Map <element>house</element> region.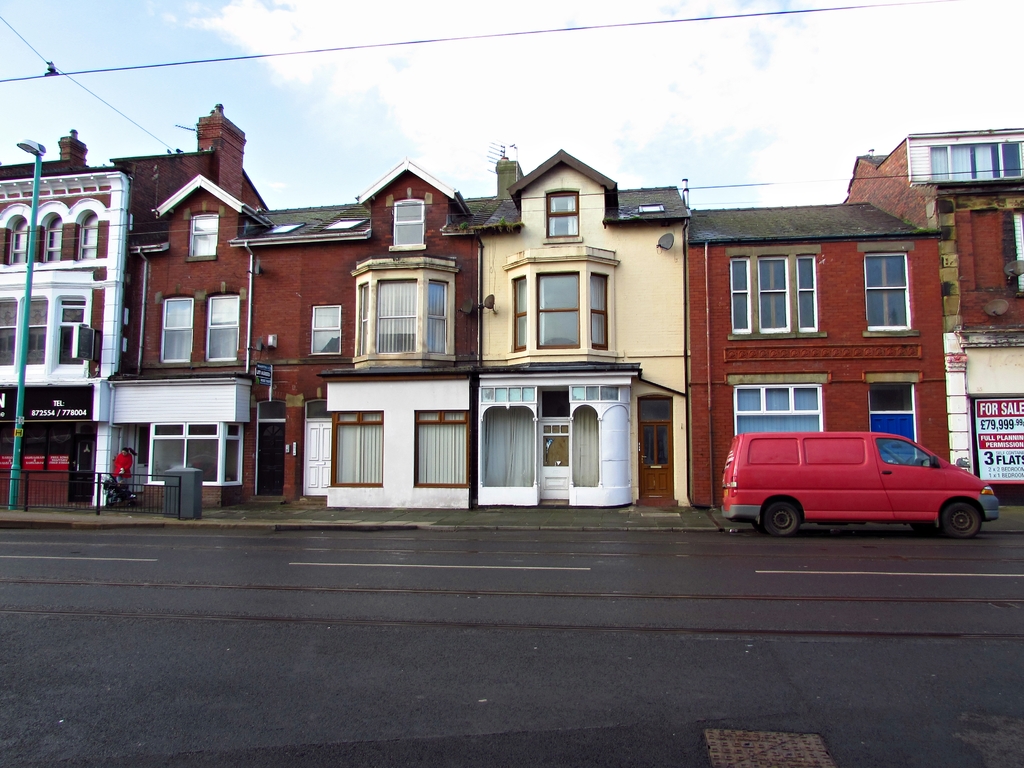
Mapped to [689,201,949,507].
